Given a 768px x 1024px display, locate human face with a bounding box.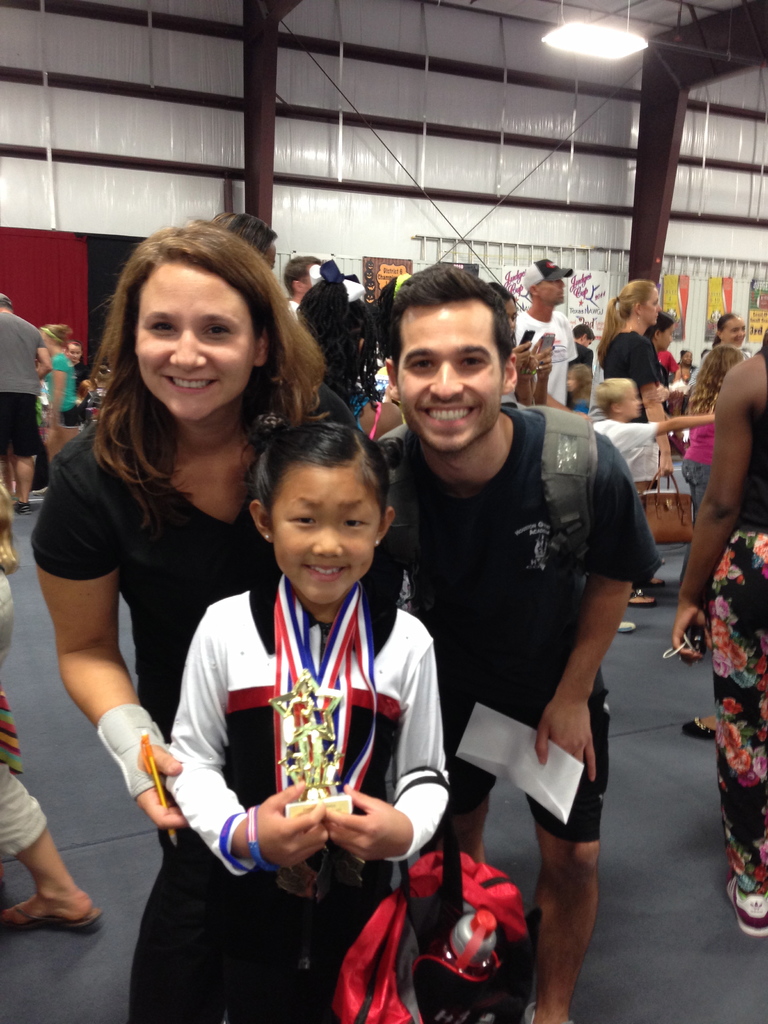
Located: [722,310,743,344].
